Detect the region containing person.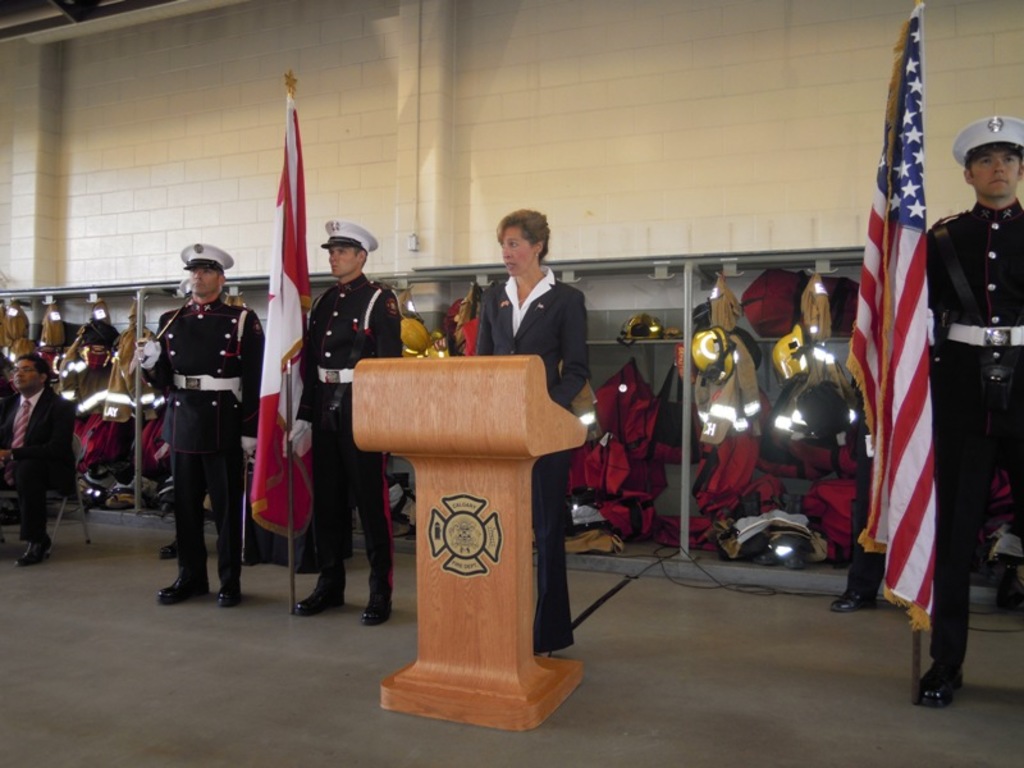
x1=915 y1=109 x2=1023 y2=705.
